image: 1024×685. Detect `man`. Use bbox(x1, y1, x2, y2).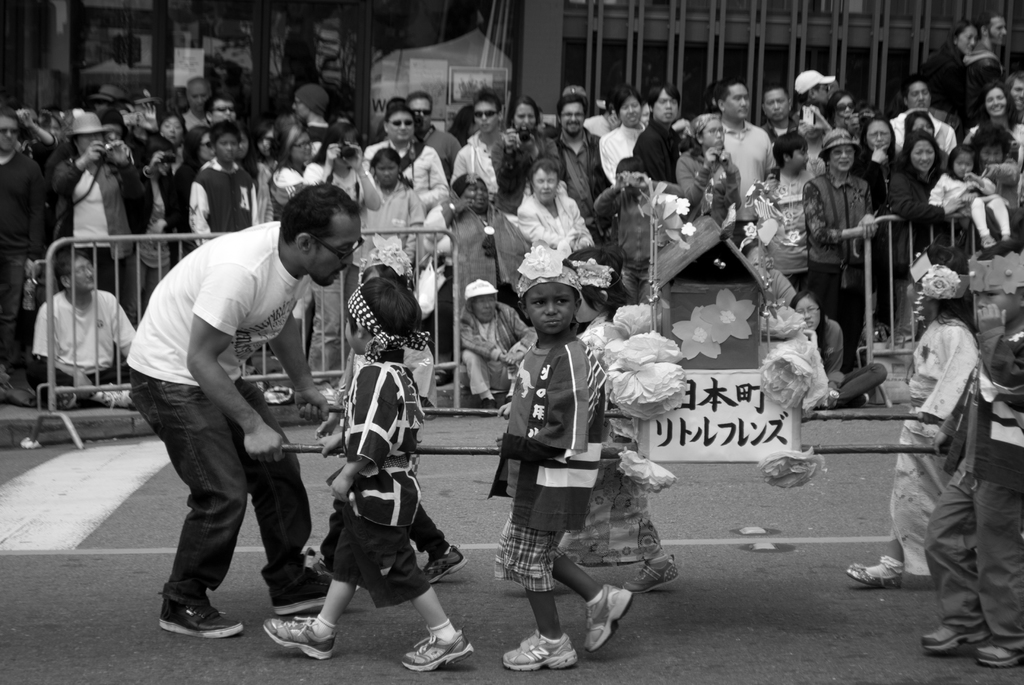
bbox(36, 248, 145, 407).
